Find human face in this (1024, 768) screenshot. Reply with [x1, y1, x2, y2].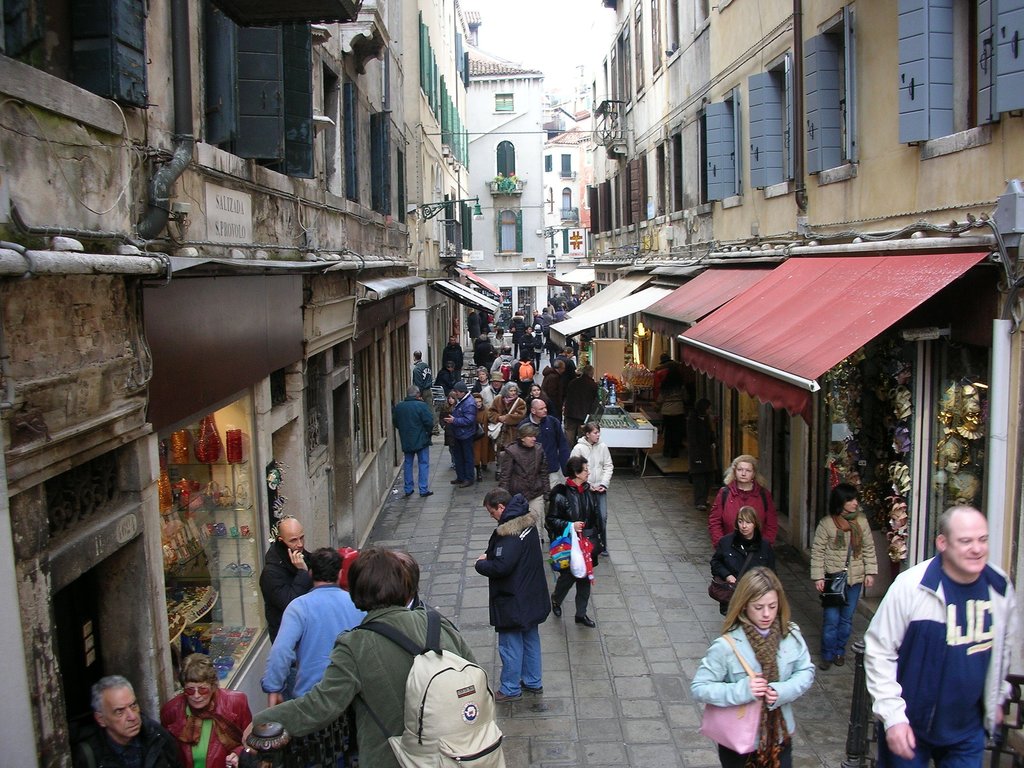
[488, 504, 502, 522].
